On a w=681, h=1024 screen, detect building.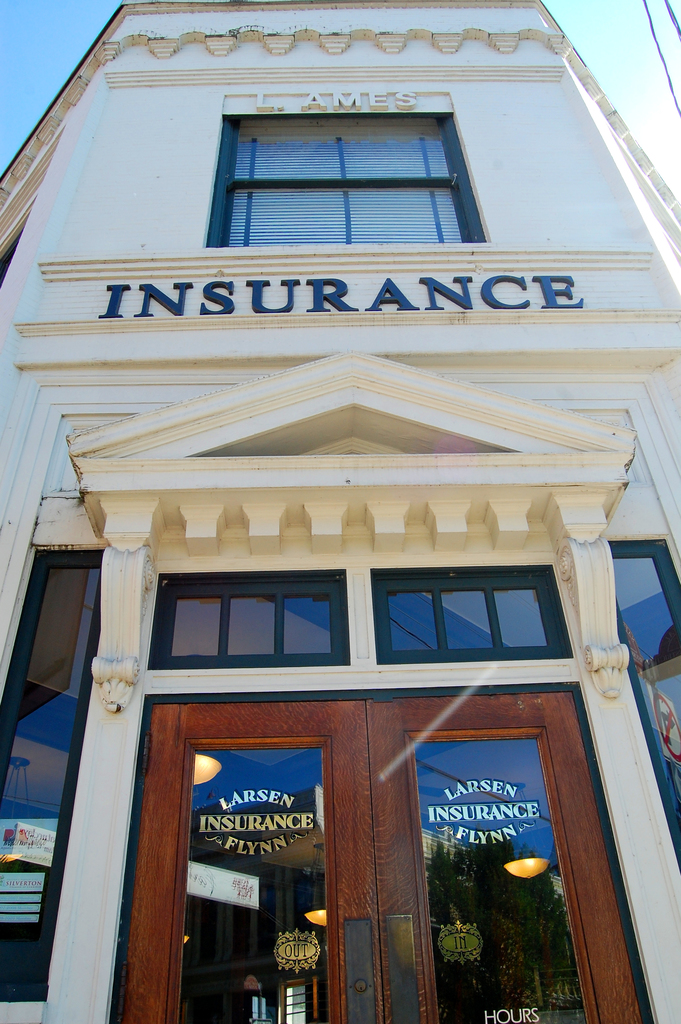
detection(0, 0, 680, 1023).
